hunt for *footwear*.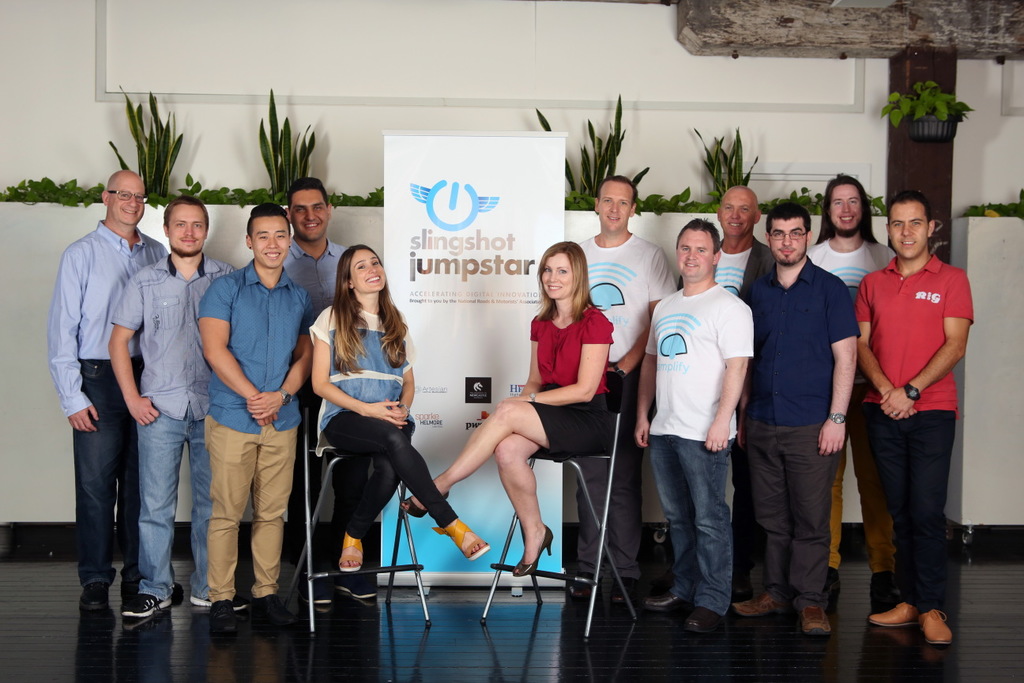
Hunted down at <region>209, 600, 240, 632</region>.
